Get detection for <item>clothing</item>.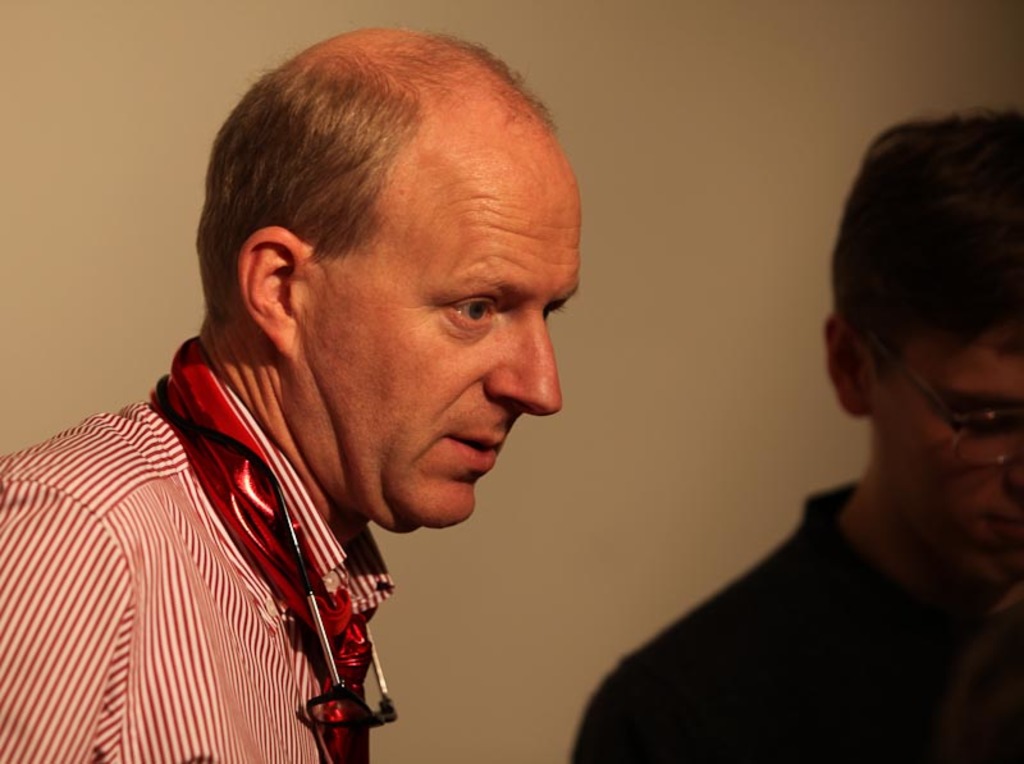
Detection: rect(0, 335, 396, 763).
